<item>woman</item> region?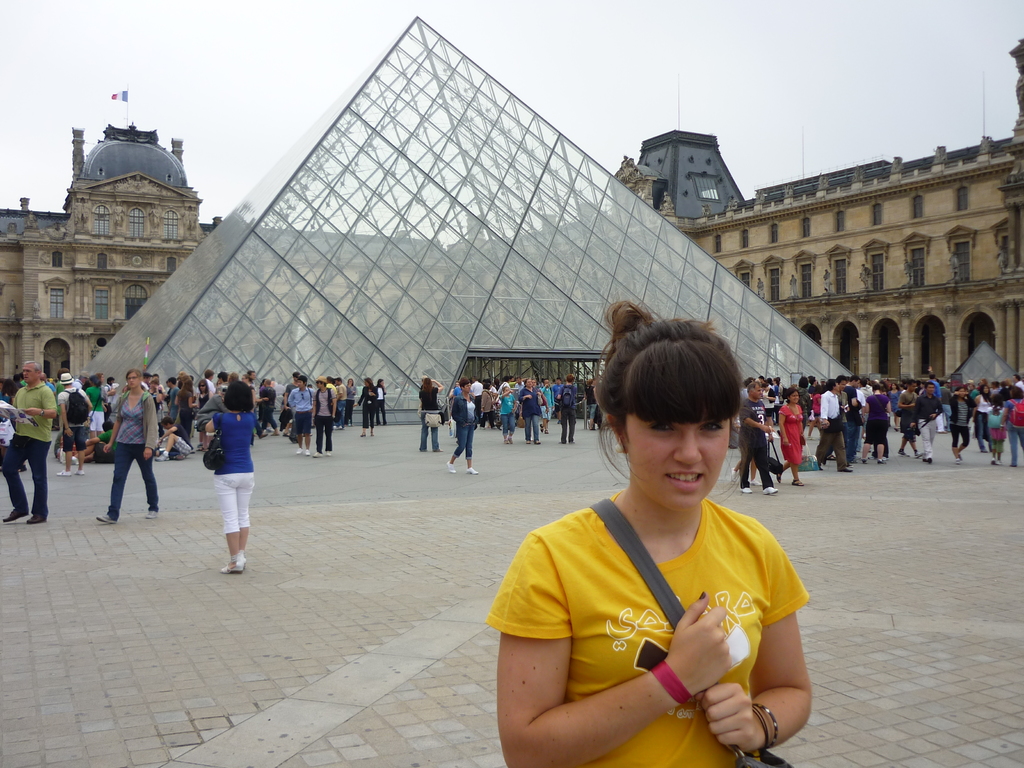
{"x1": 205, "y1": 382, "x2": 266, "y2": 570}
